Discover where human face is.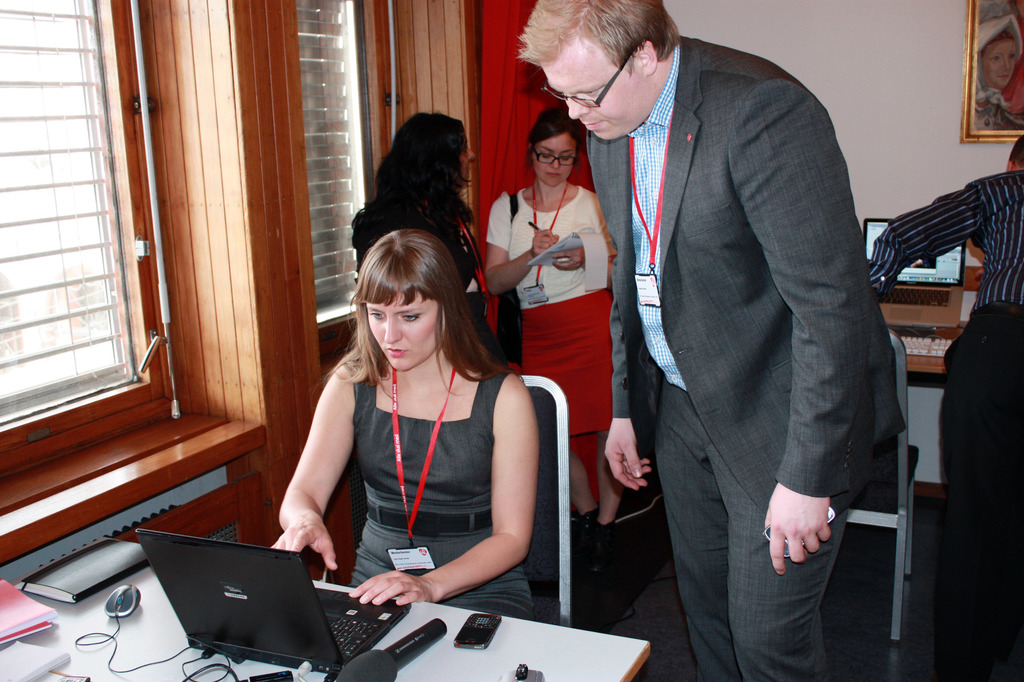
Discovered at (460, 130, 469, 183).
